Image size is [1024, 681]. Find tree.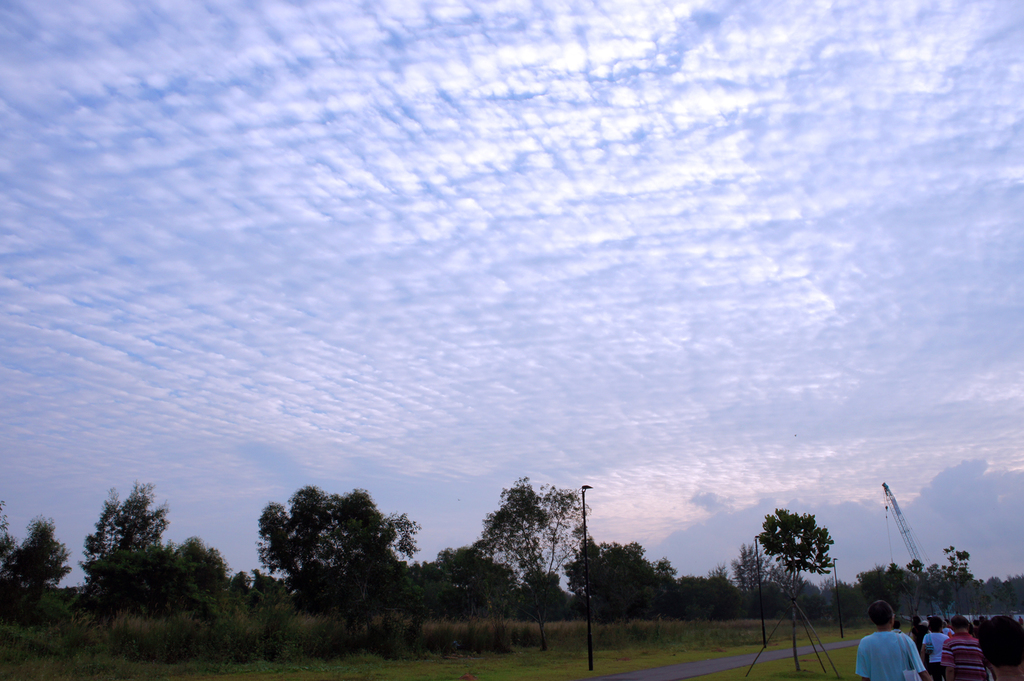
(left=169, top=536, right=234, bottom=628).
